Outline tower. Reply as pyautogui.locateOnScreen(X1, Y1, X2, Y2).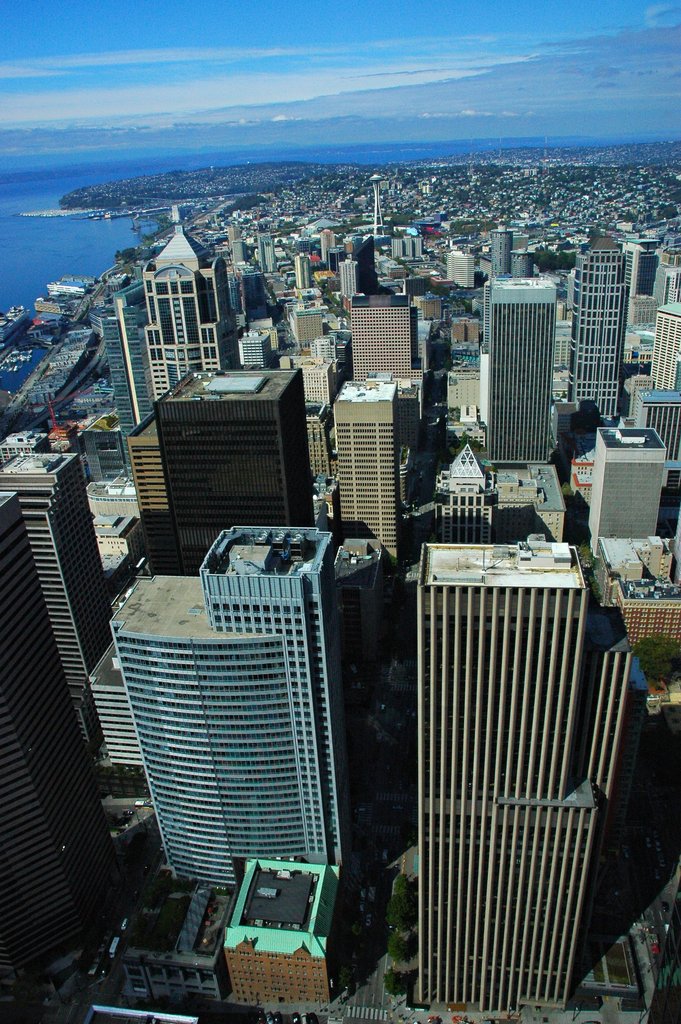
pyautogui.locateOnScreen(417, 541, 630, 1009).
